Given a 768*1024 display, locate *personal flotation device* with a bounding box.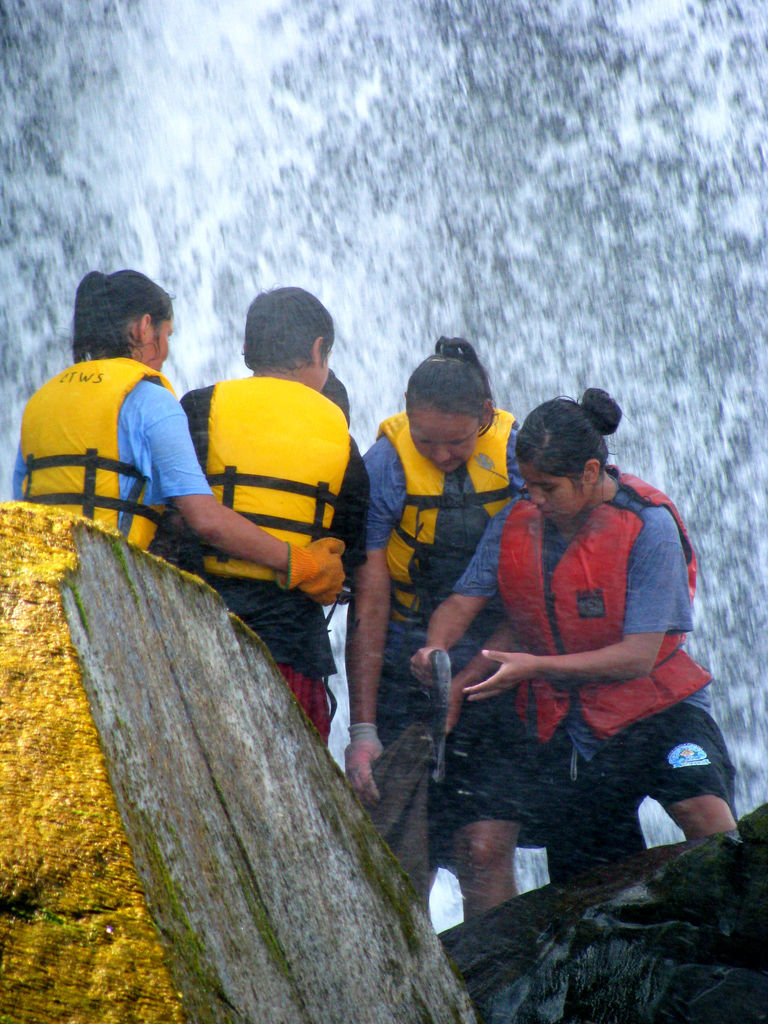
Located: box(377, 404, 517, 624).
